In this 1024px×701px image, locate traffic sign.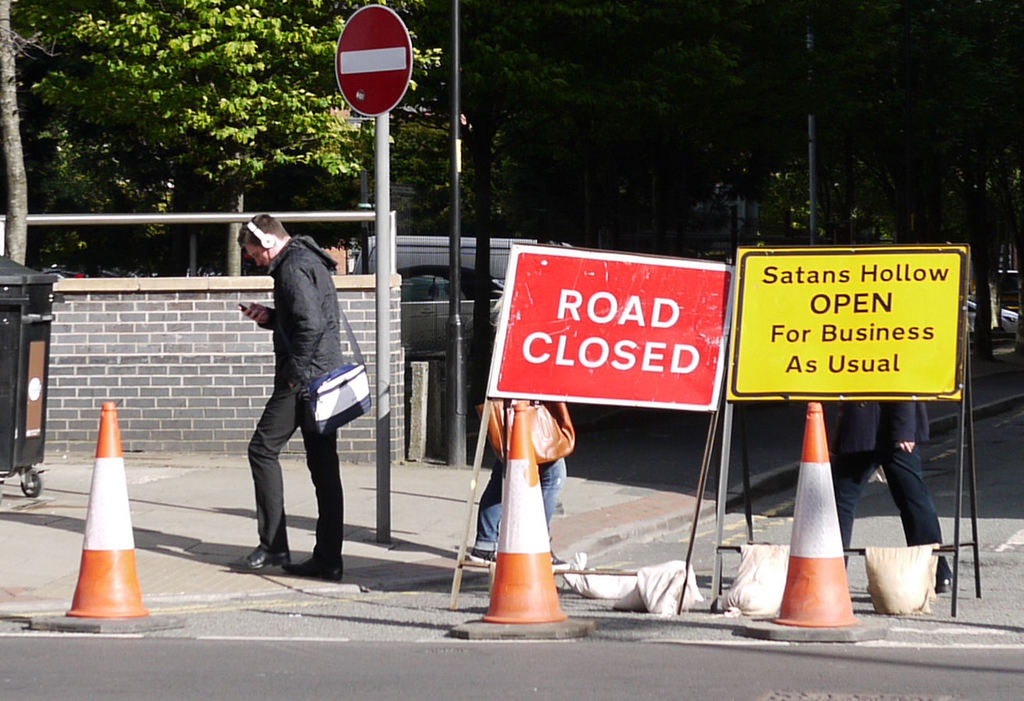
Bounding box: x1=489, y1=242, x2=734, y2=408.
